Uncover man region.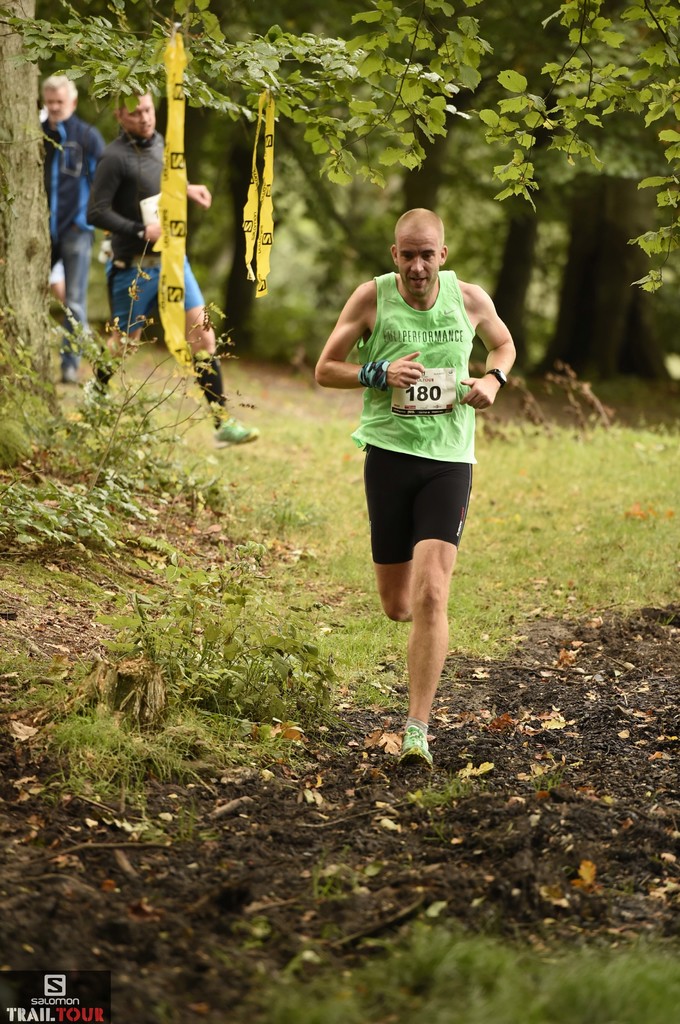
Uncovered: x1=81 y1=81 x2=256 y2=448.
